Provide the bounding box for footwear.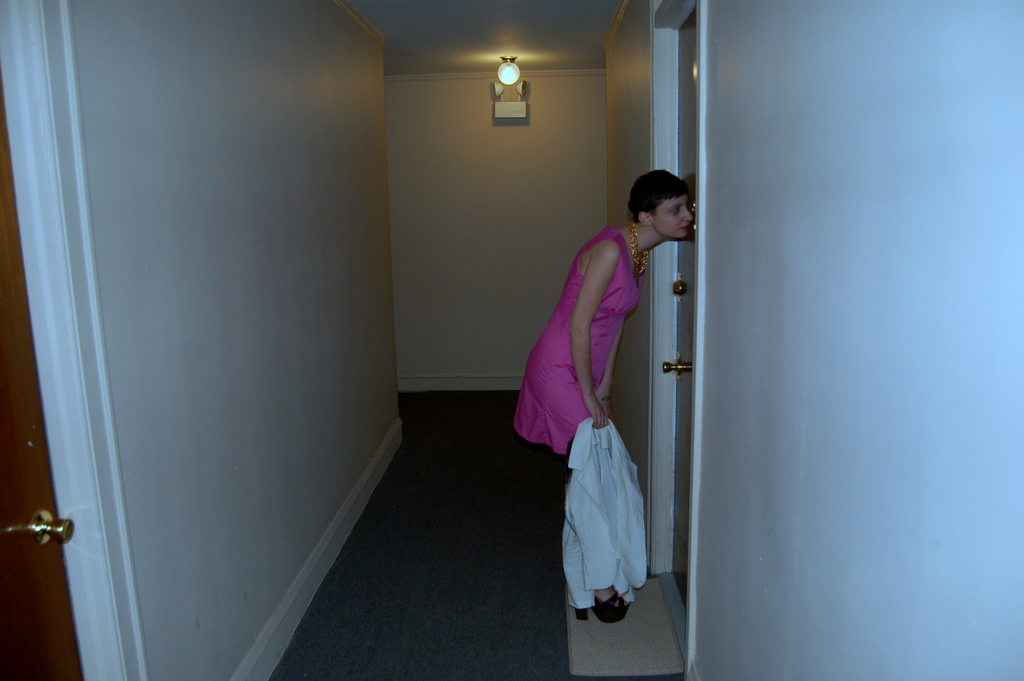
locate(577, 592, 629, 625).
